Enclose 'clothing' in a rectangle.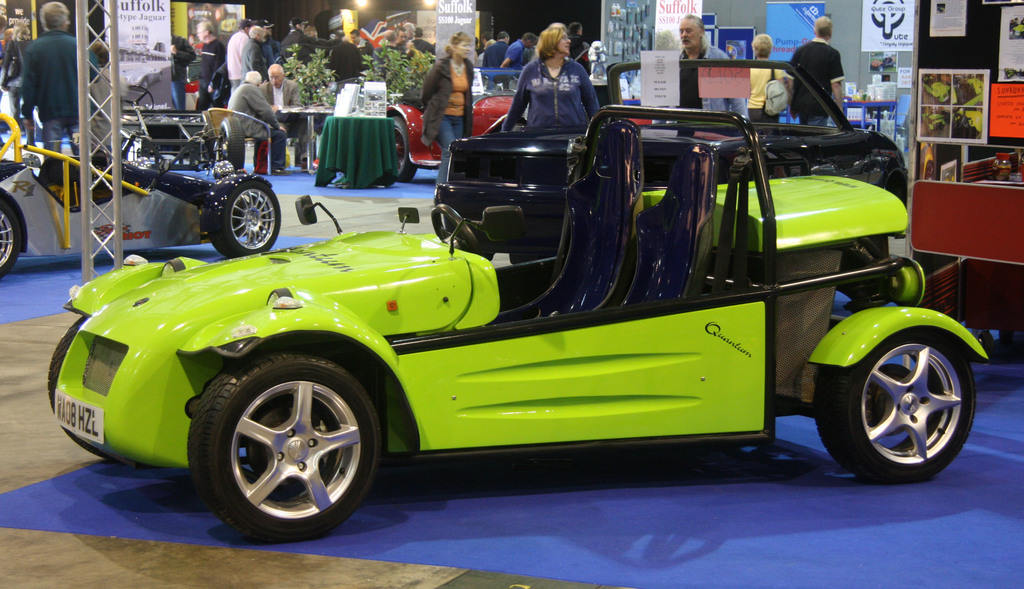
x1=200, y1=38, x2=228, y2=100.
